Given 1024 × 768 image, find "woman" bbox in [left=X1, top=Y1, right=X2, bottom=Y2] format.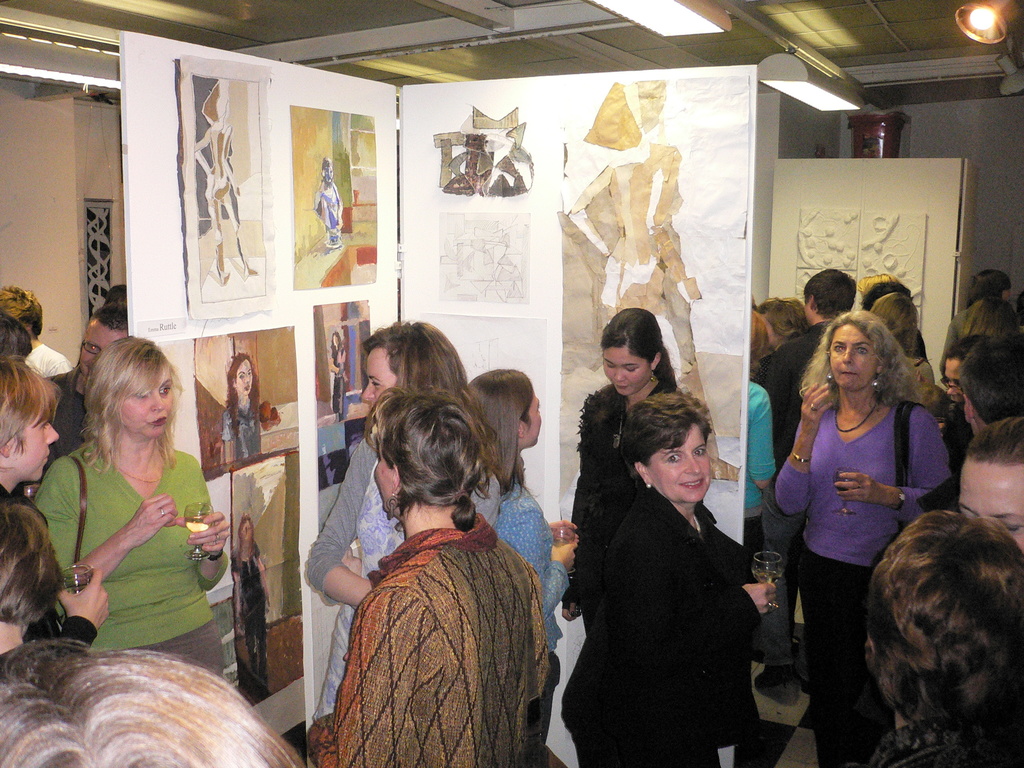
[left=774, top=299, right=943, bottom=717].
